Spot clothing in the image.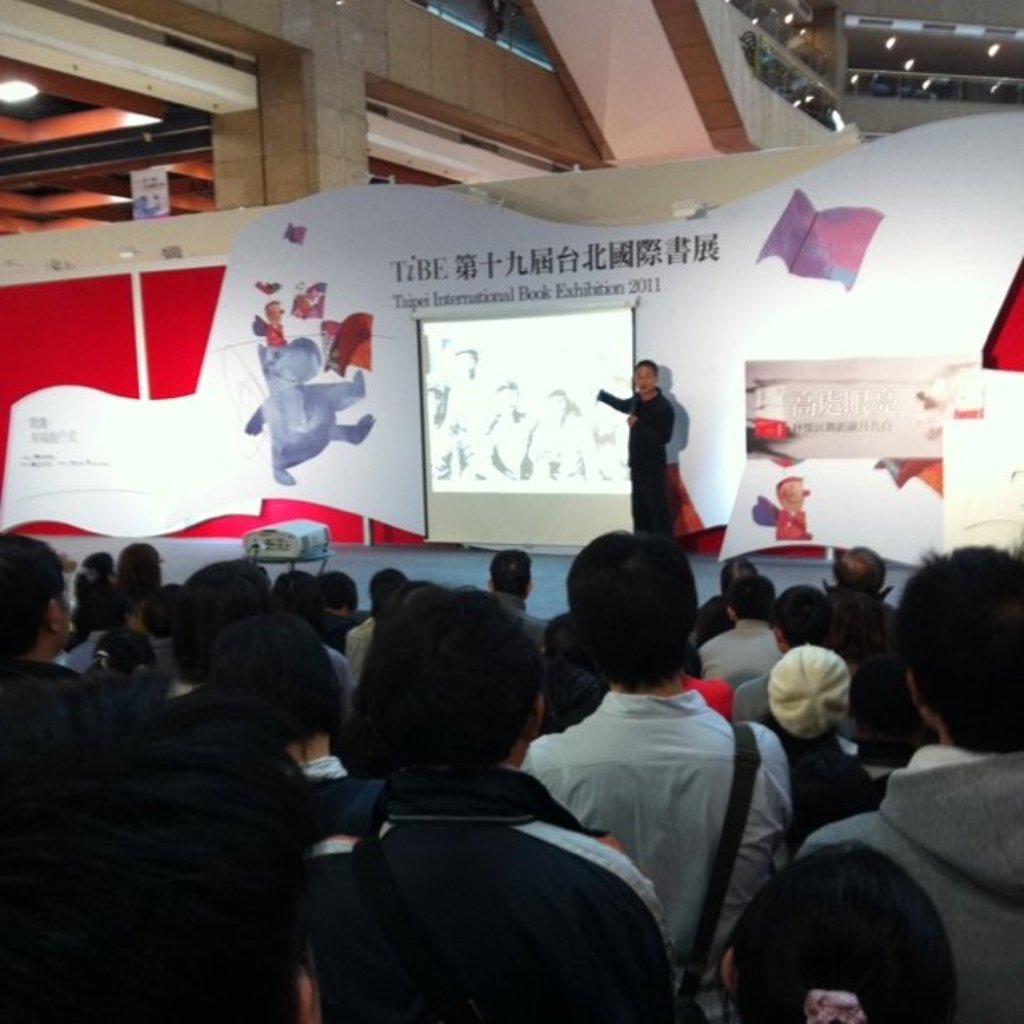
clothing found at locate(788, 750, 1022, 1012).
